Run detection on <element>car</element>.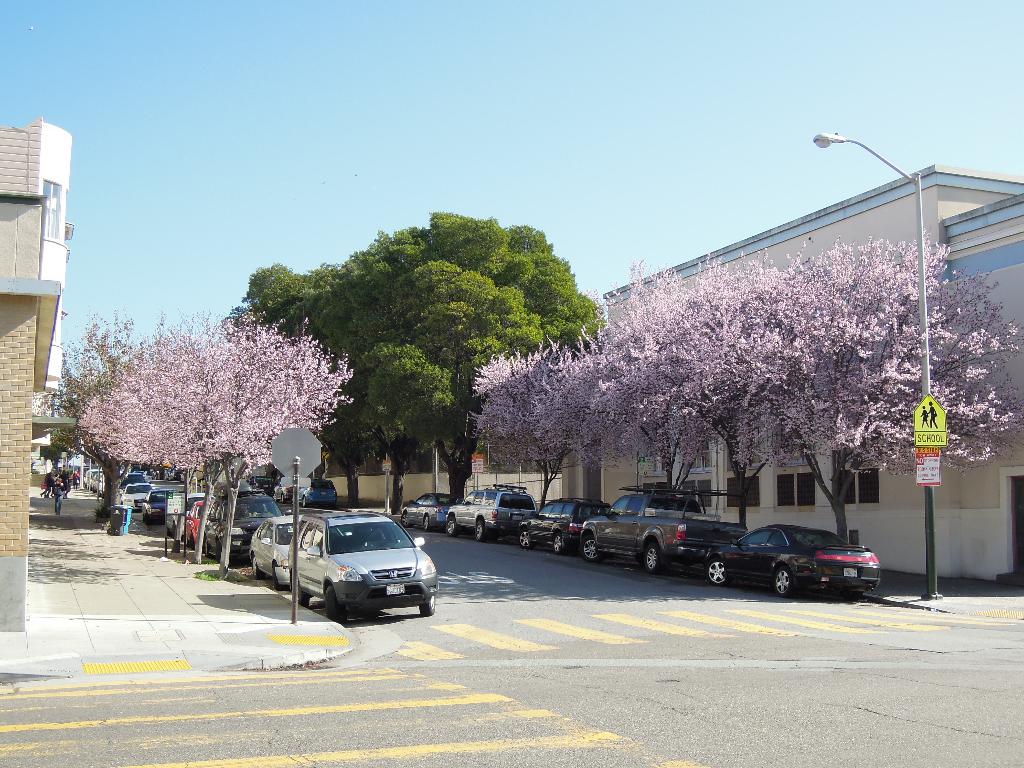
Result: x1=705 y1=522 x2=881 y2=593.
